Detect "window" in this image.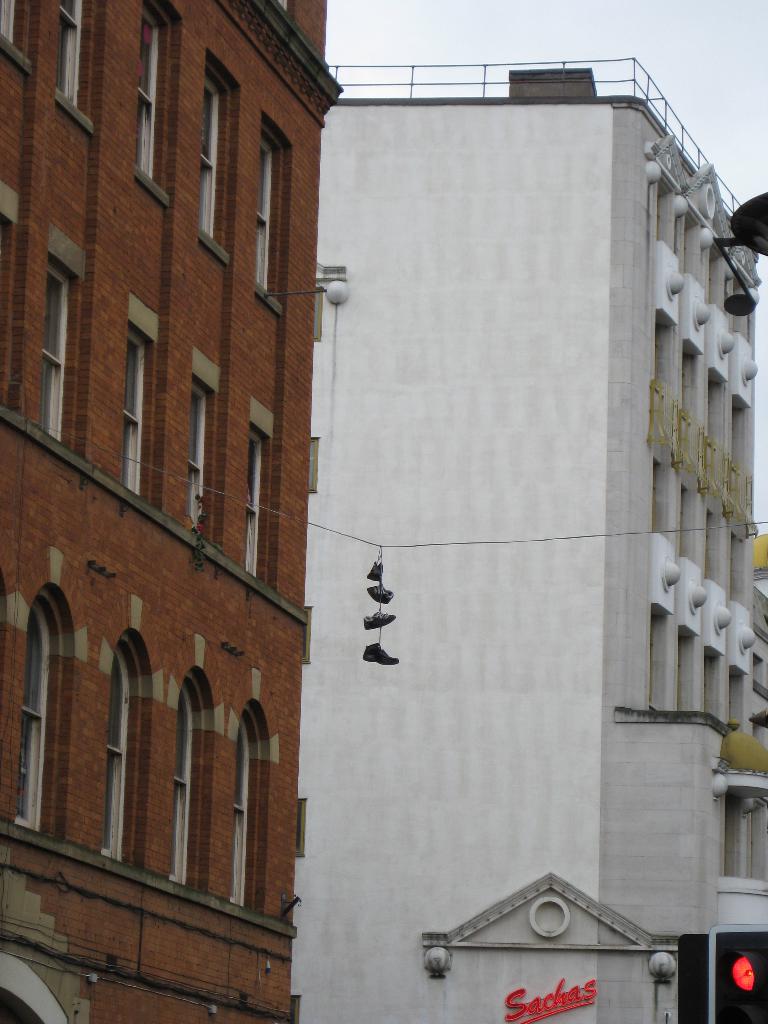
Detection: rect(238, 397, 275, 582).
